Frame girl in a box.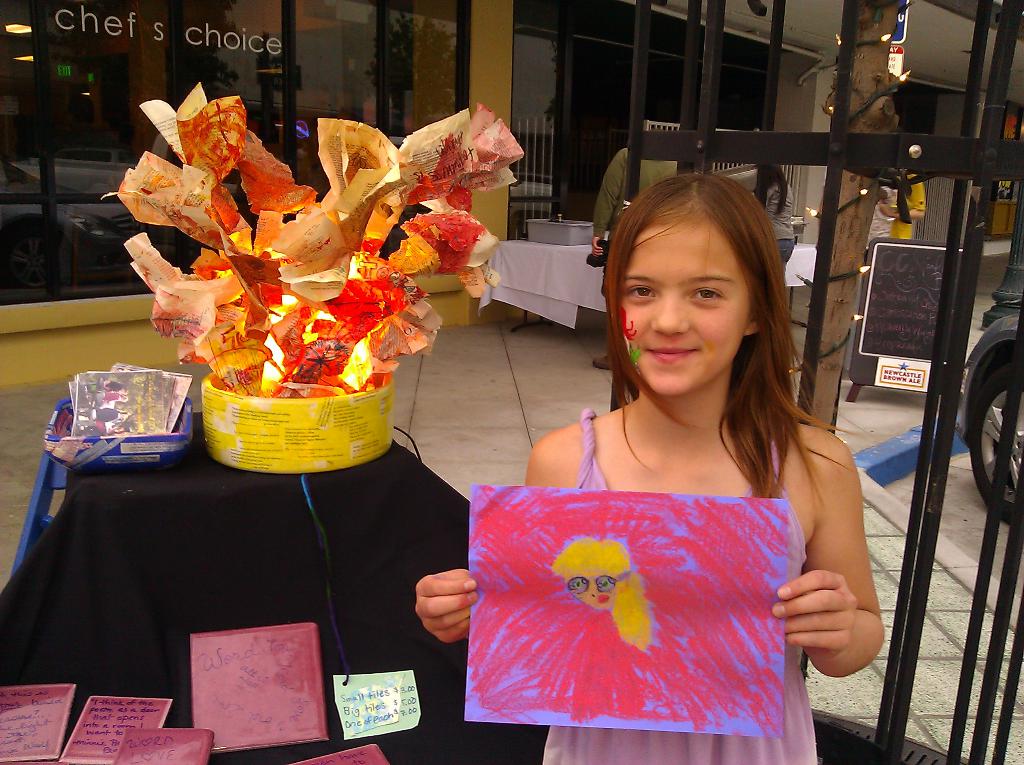
414,172,883,764.
